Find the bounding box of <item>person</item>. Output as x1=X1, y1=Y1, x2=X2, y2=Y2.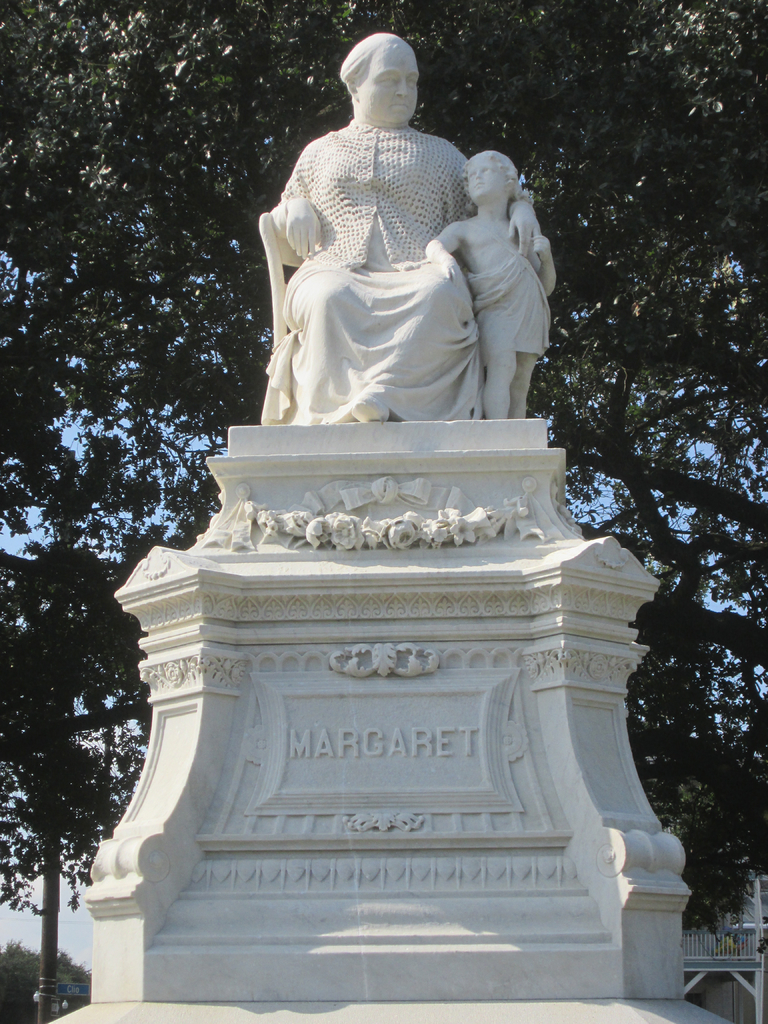
x1=429, y1=149, x2=537, y2=428.
